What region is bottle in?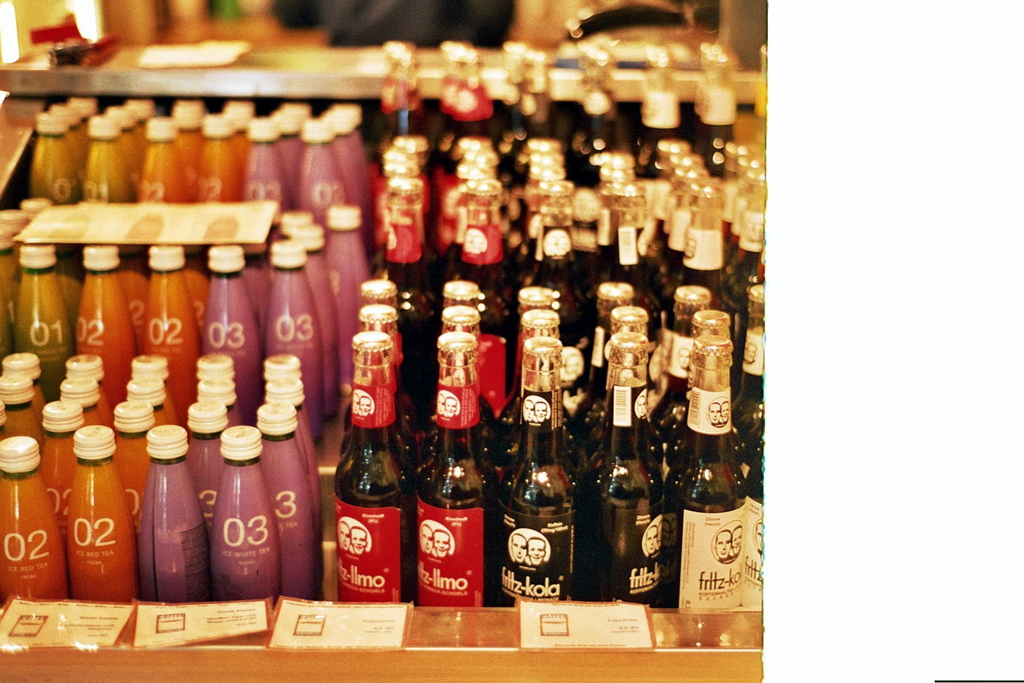
{"x1": 408, "y1": 338, "x2": 487, "y2": 614}.
